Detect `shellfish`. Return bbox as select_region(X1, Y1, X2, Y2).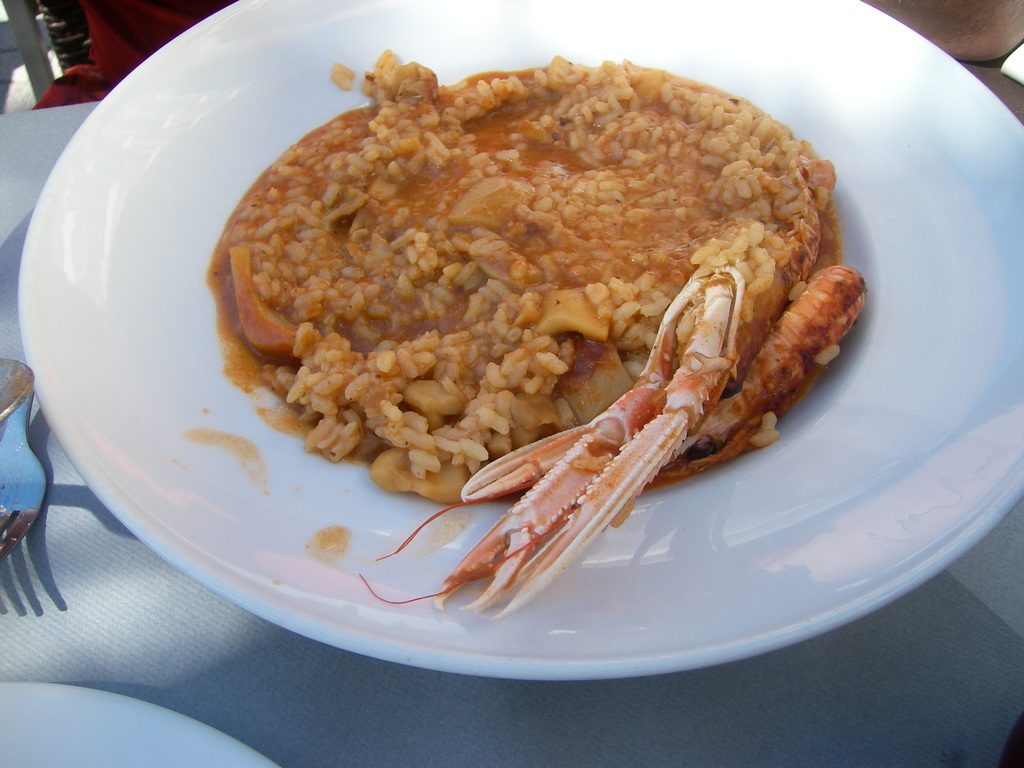
select_region(351, 264, 872, 623).
